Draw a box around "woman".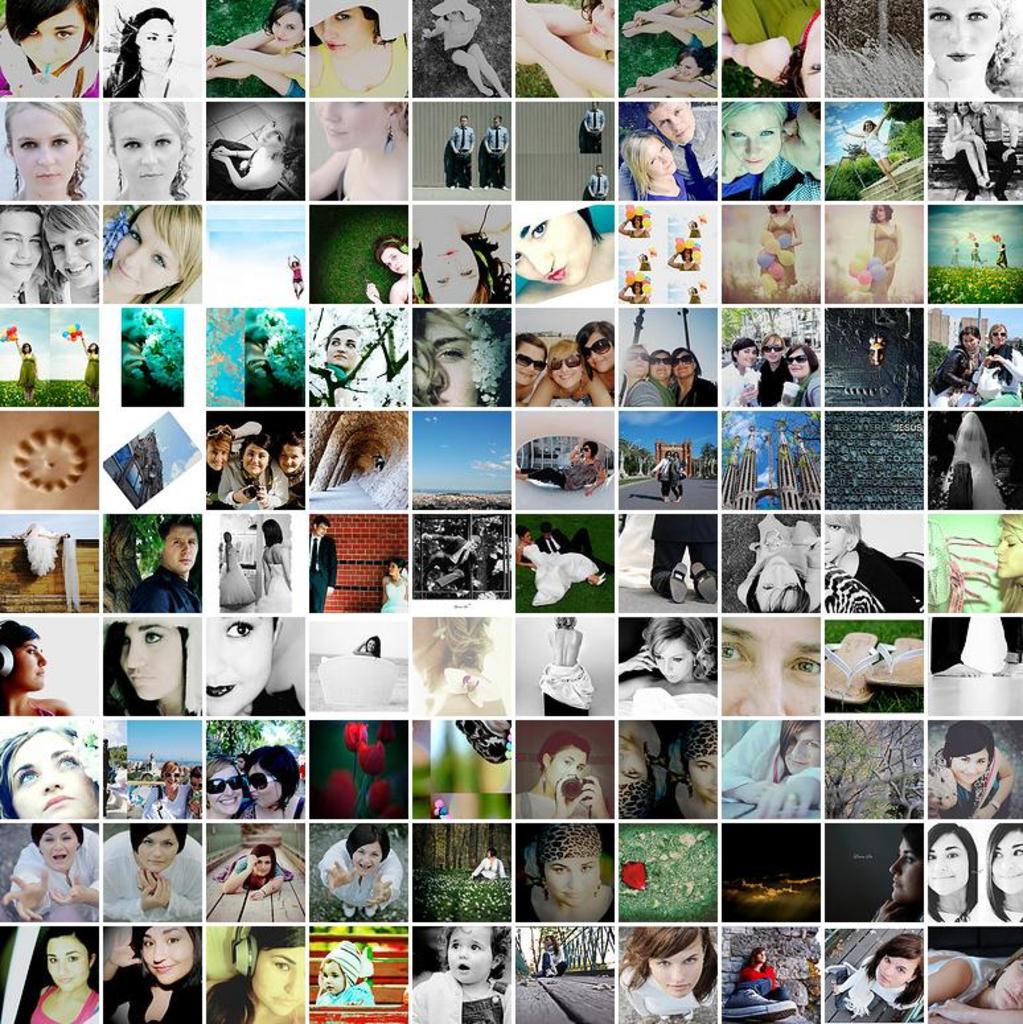
[468,848,509,880].
